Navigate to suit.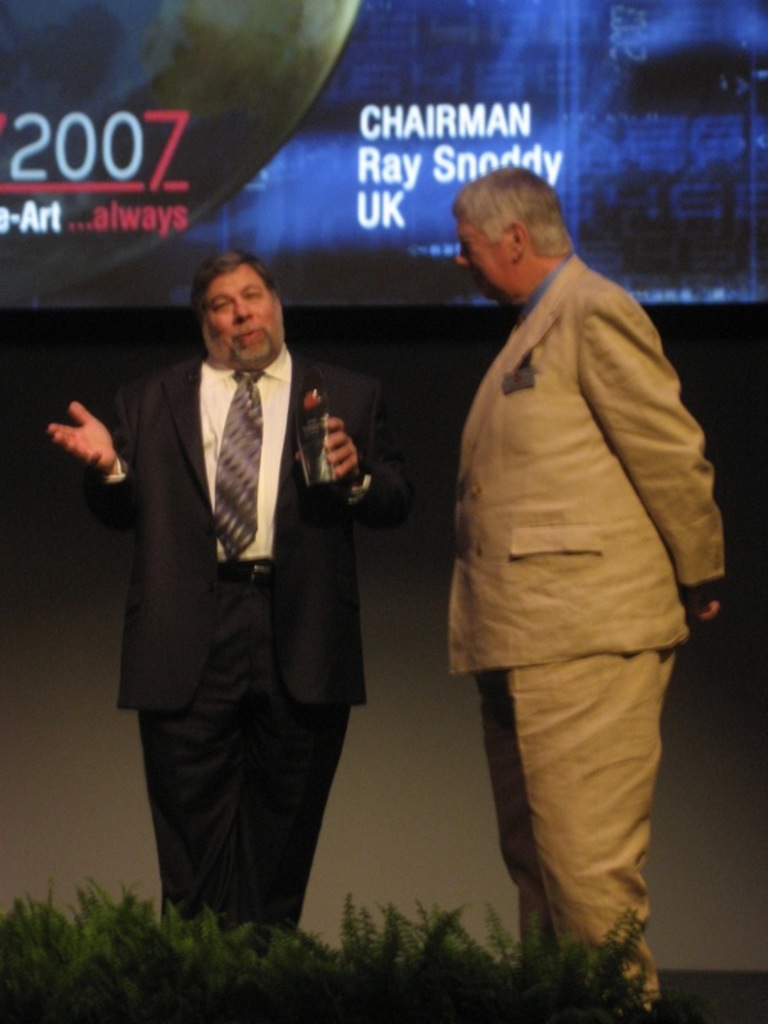
Navigation target: [x1=445, y1=260, x2=721, y2=1012].
